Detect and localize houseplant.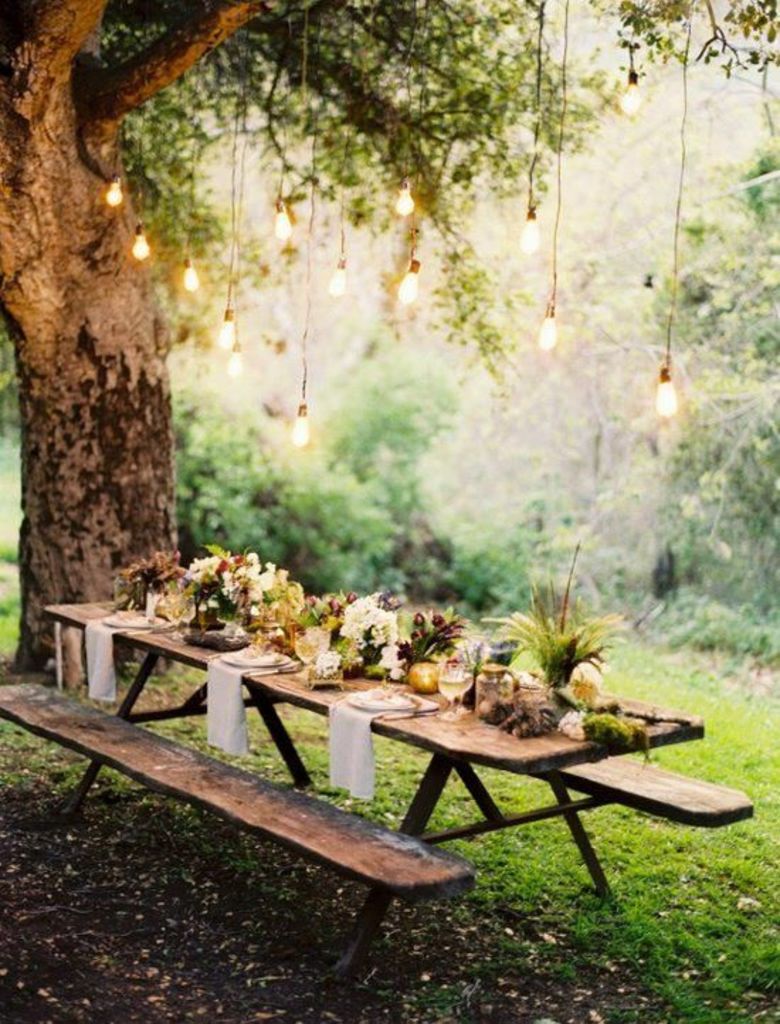
Localized at 309:587:399:661.
